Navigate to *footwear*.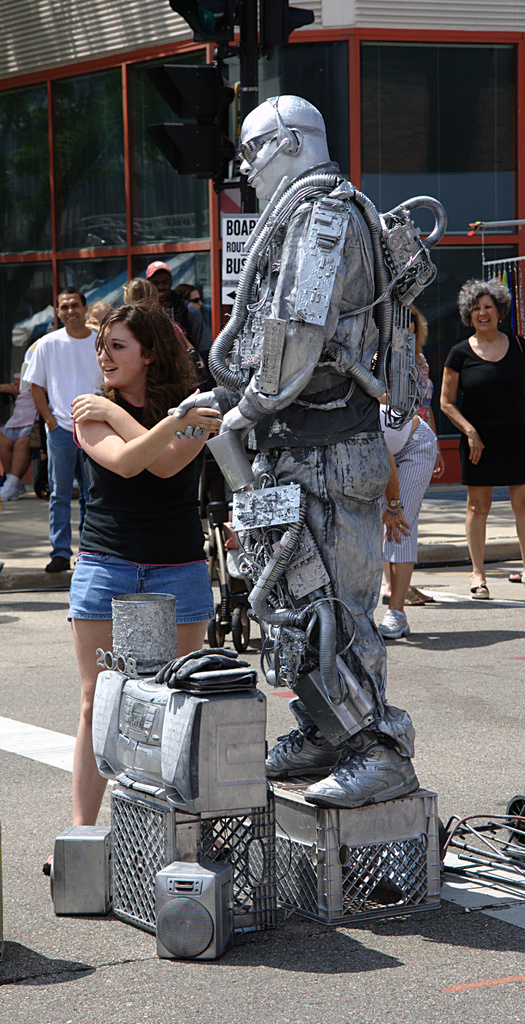
Navigation target: left=377, top=612, right=410, bottom=643.
